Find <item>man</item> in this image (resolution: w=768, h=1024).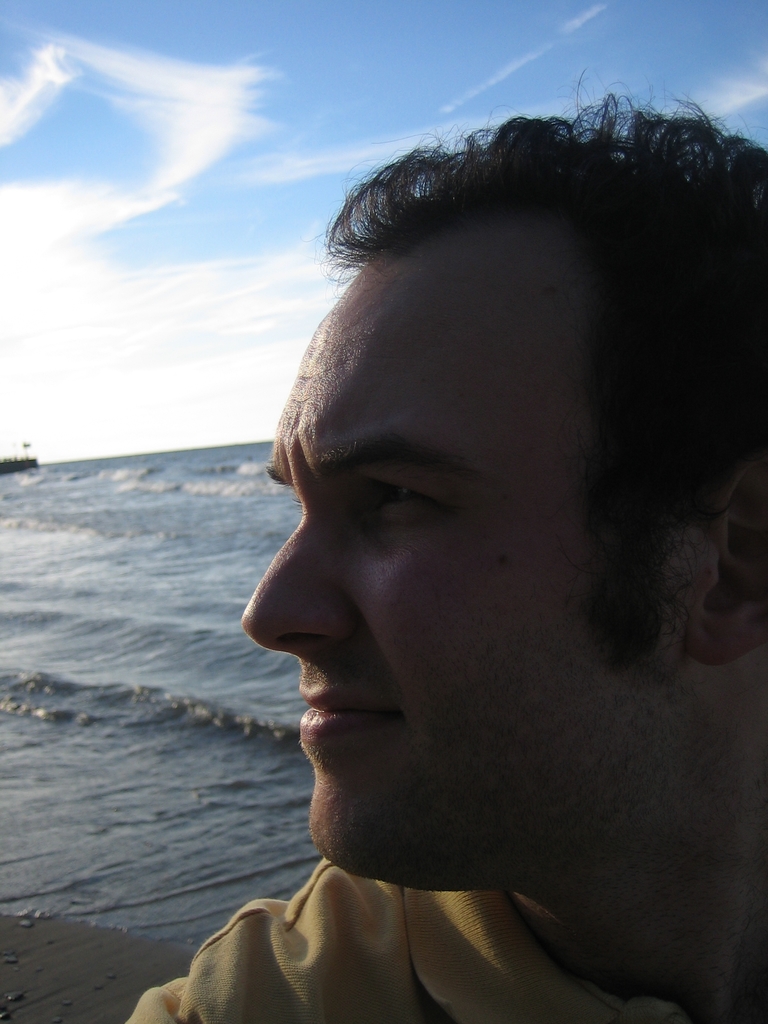
142,106,767,1023.
